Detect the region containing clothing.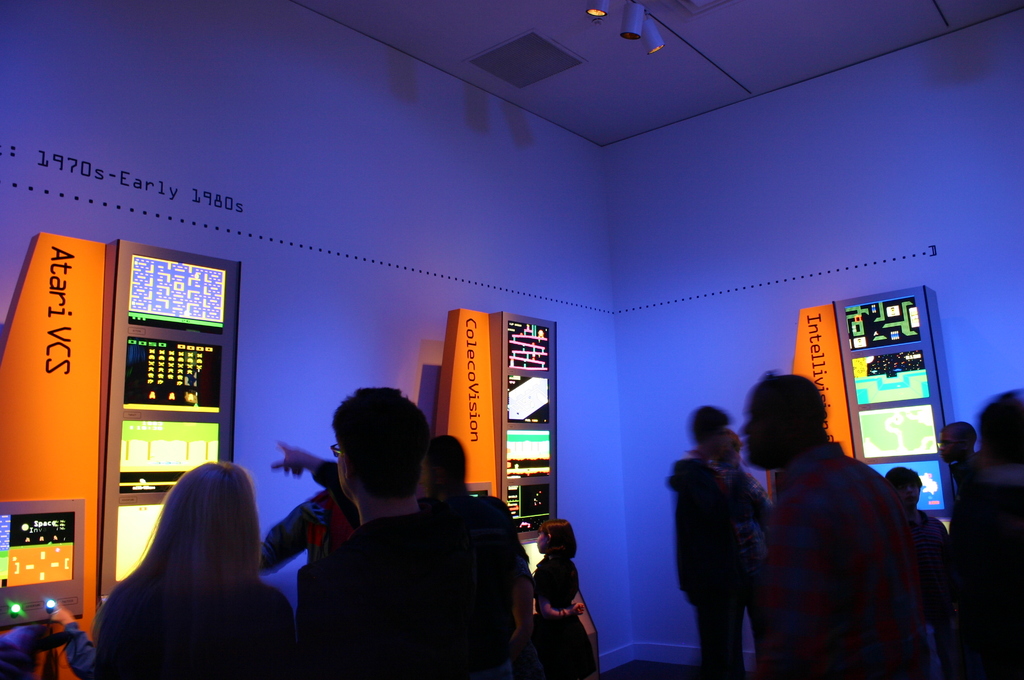
[left=662, top=439, right=740, bottom=679].
